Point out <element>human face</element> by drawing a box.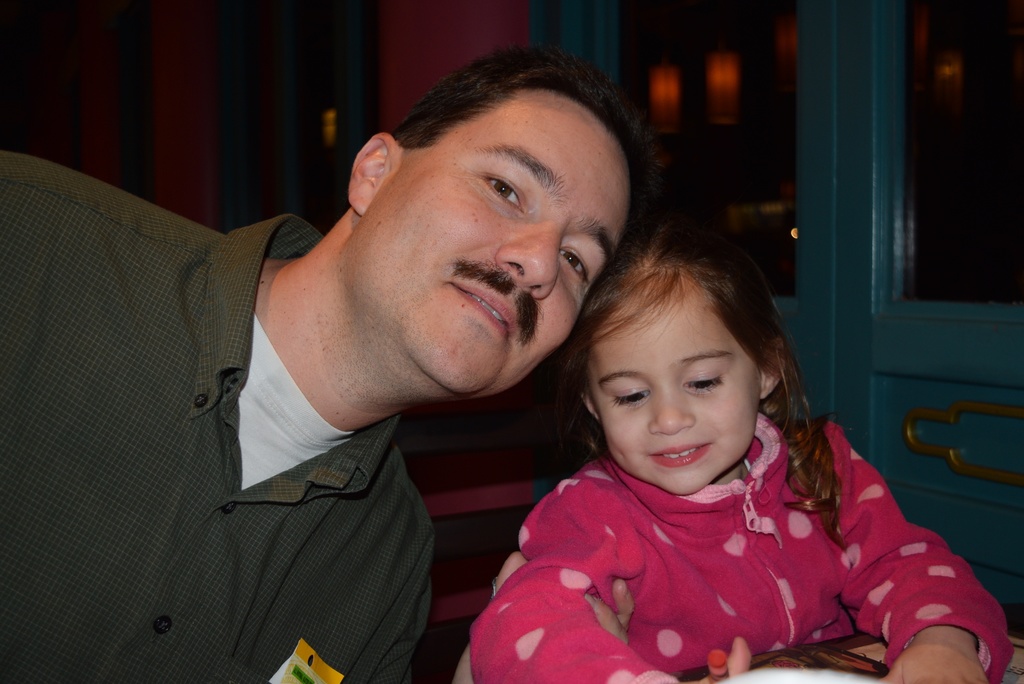
[608,260,762,498].
